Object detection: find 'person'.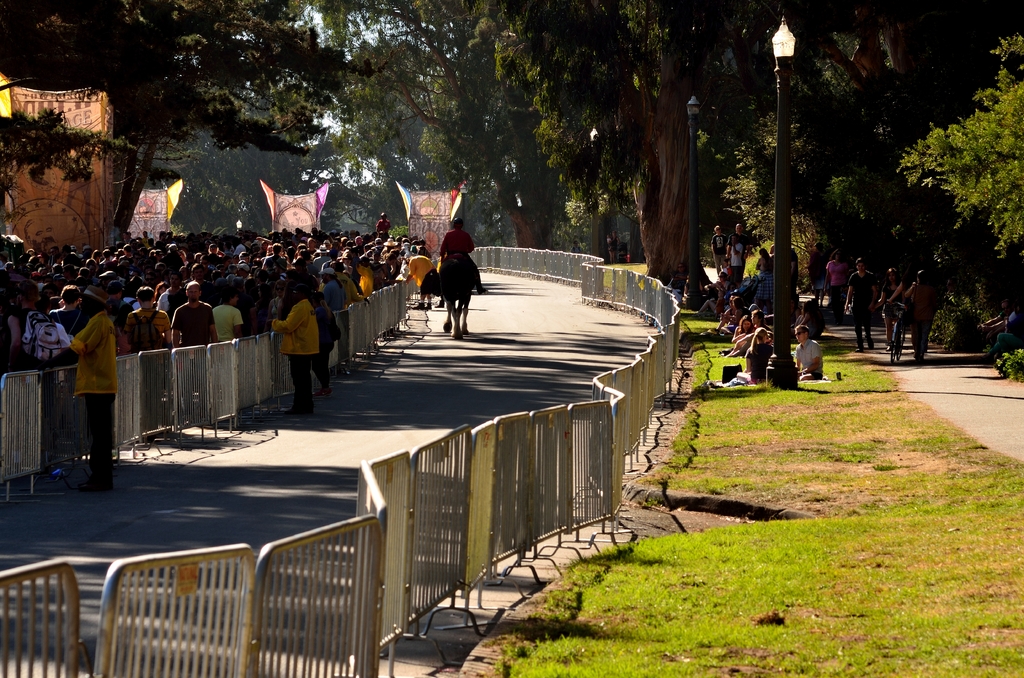
bbox=(842, 256, 879, 351).
